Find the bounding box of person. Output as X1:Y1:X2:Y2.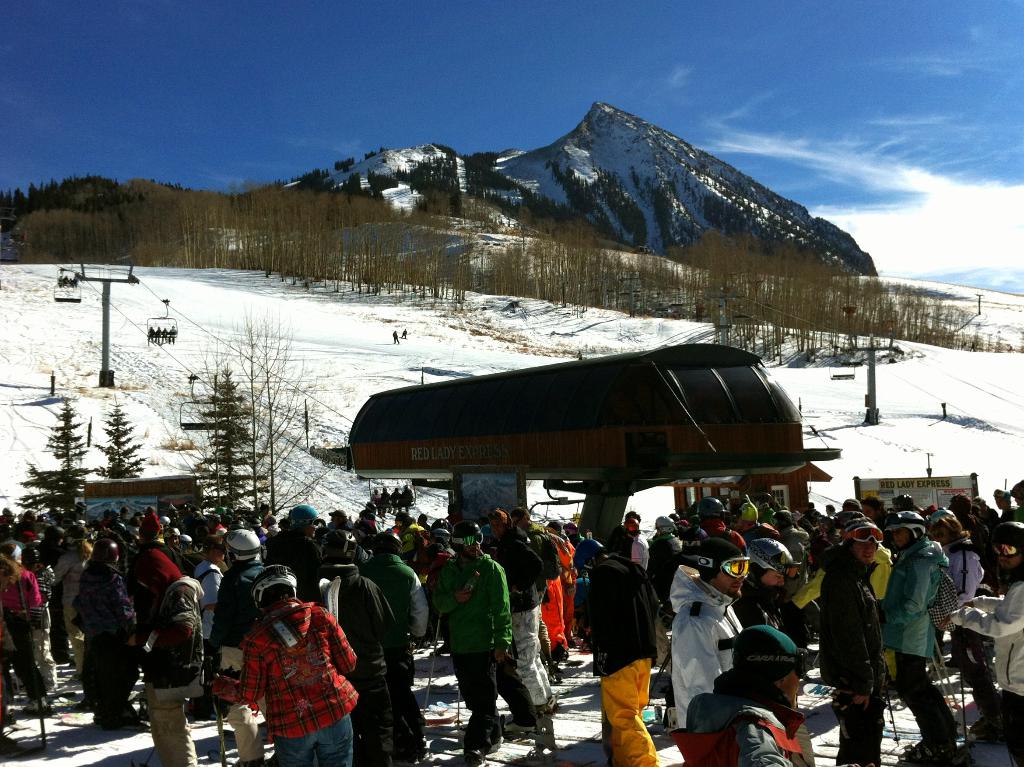
674:624:814:766.
